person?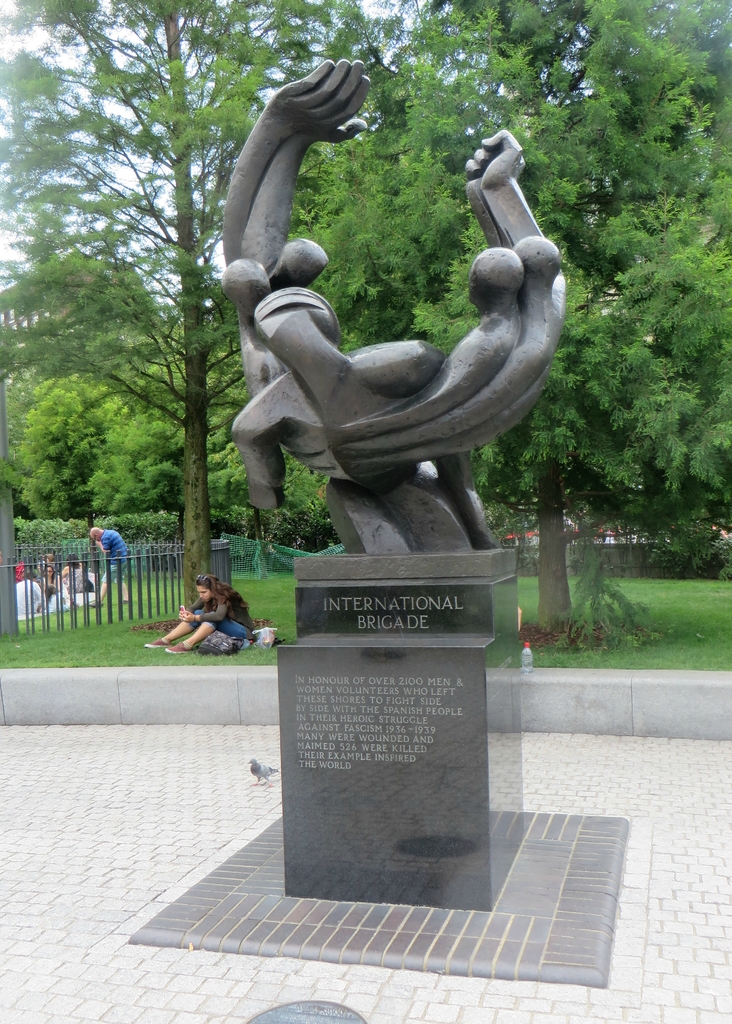
pyautogui.locateOnScreen(57, 557, 90, 616)
